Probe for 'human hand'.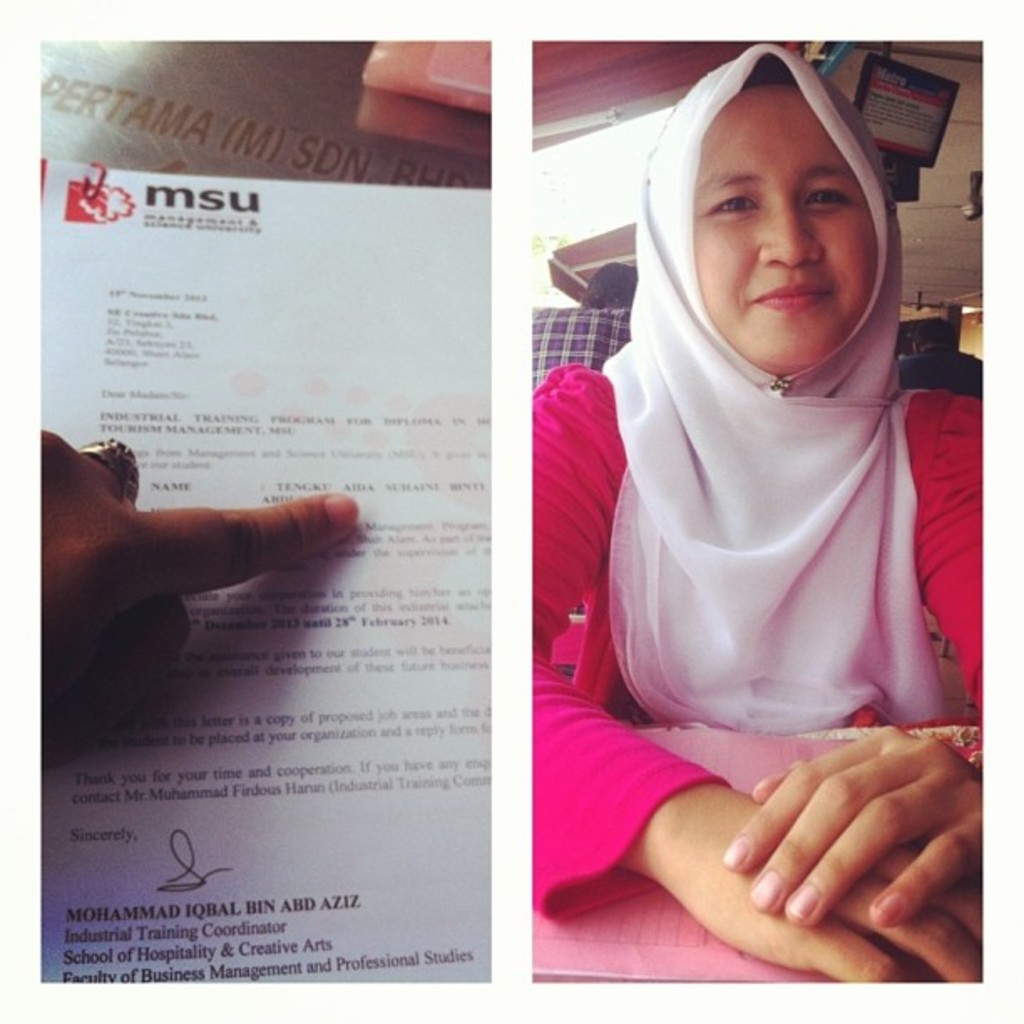
Probe result: (x1=661, y1=798, x2=987, y2=989).
